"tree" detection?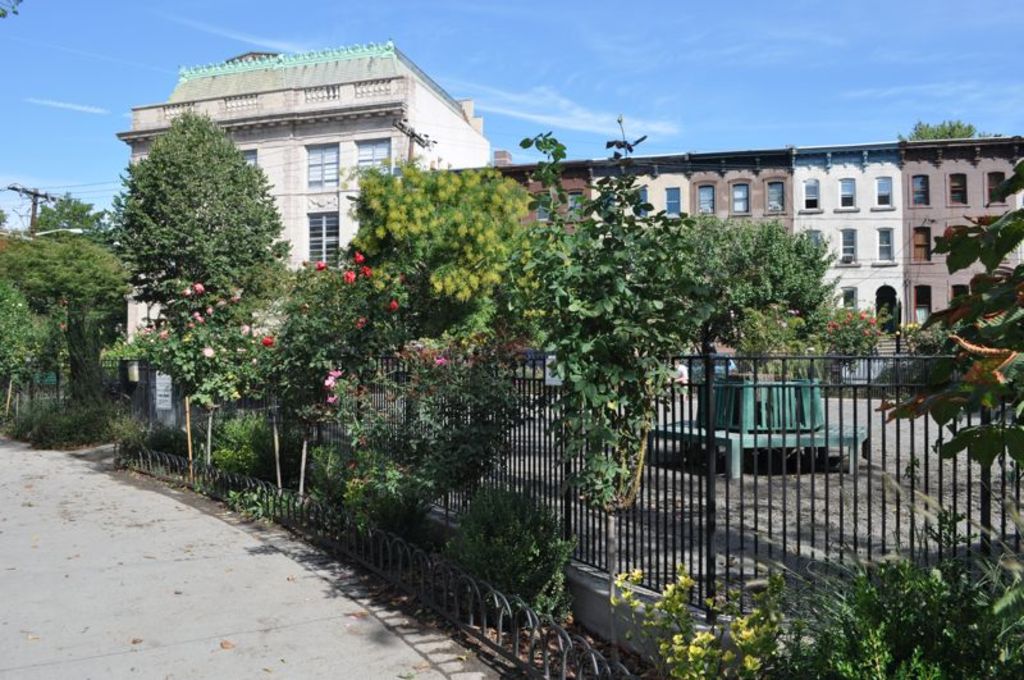
<region>655, 213, 840, 378</region>
